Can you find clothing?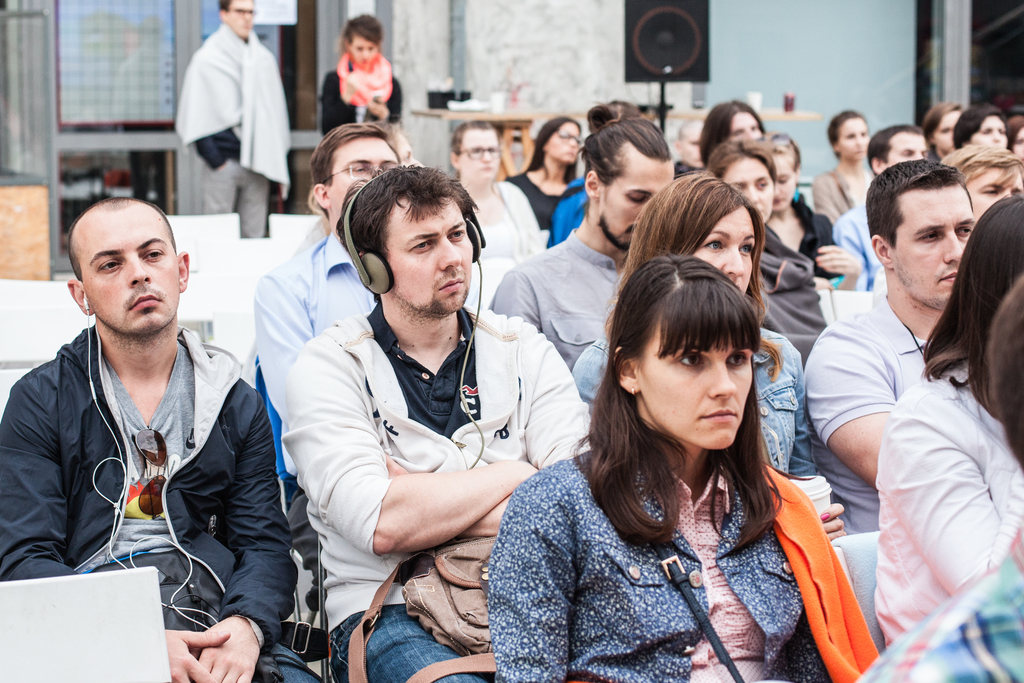
Yes, bounding box: pyautogui.locateOnScreen(808, 167, 879, 222).
